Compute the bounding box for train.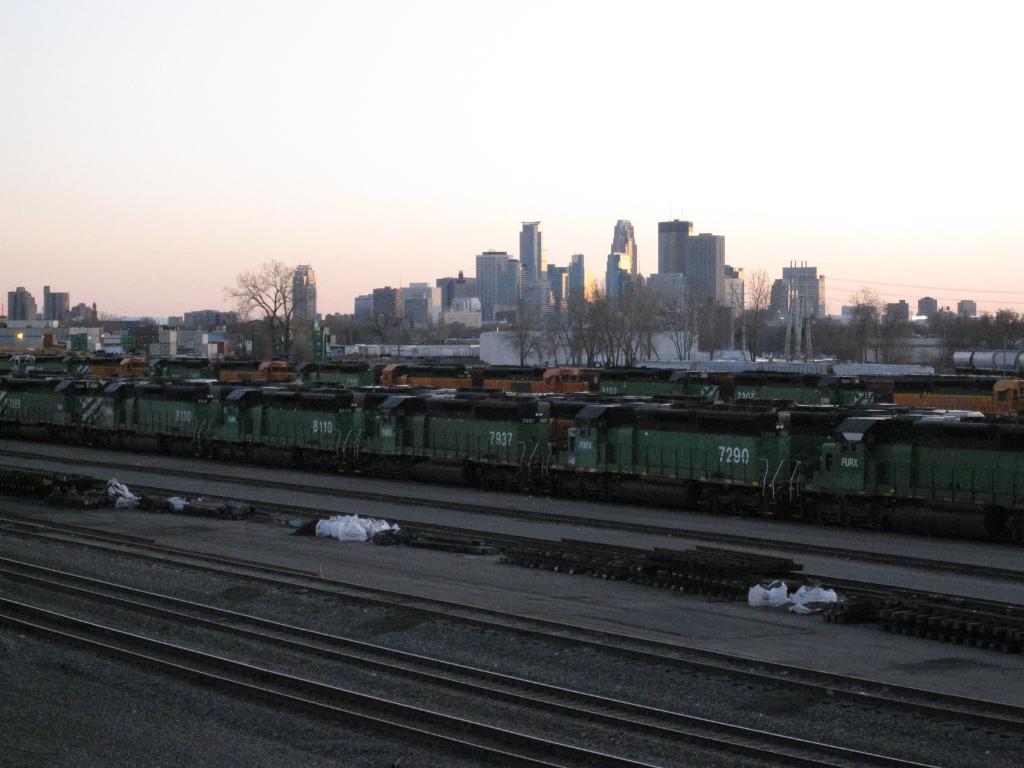
[left=0, top=376, right=1023, bottom=518].
